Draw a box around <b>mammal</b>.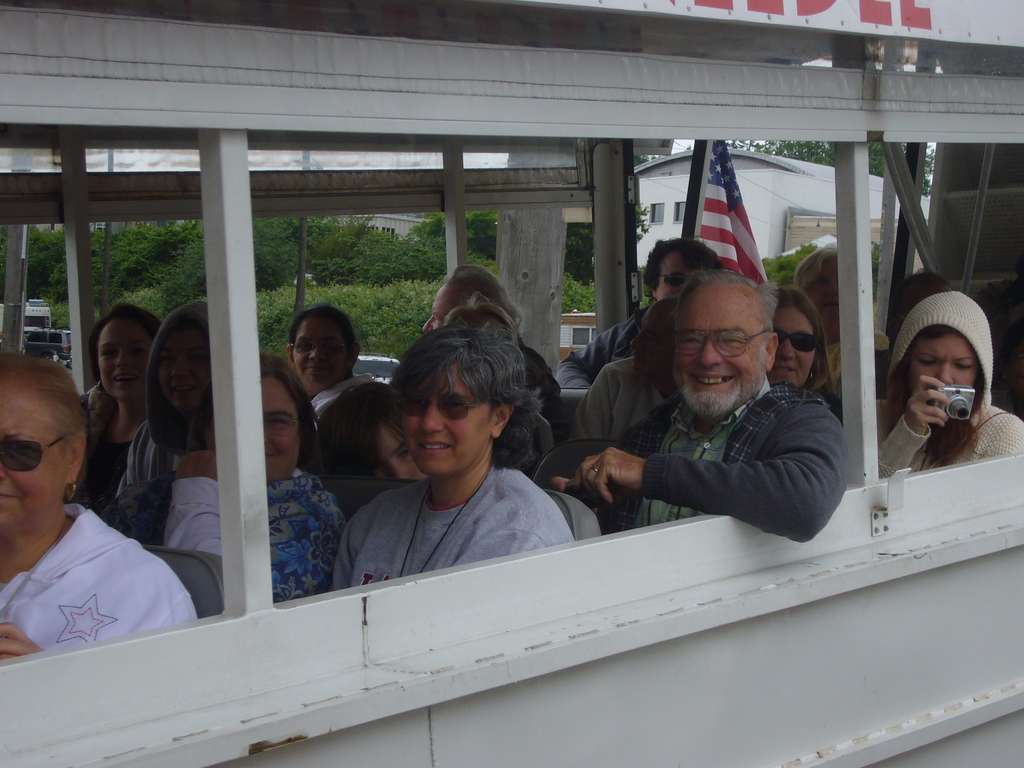
bbox=(439, 300, 540, 475).
